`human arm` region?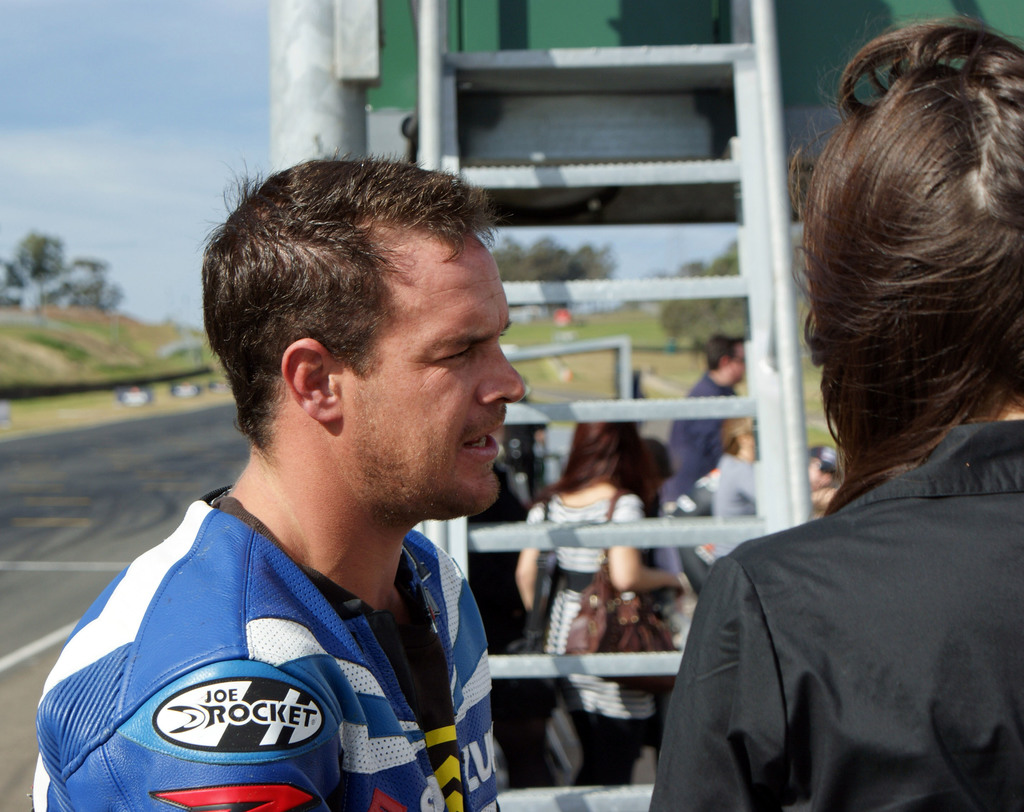
bbox=(64, 577, 333, 811)
